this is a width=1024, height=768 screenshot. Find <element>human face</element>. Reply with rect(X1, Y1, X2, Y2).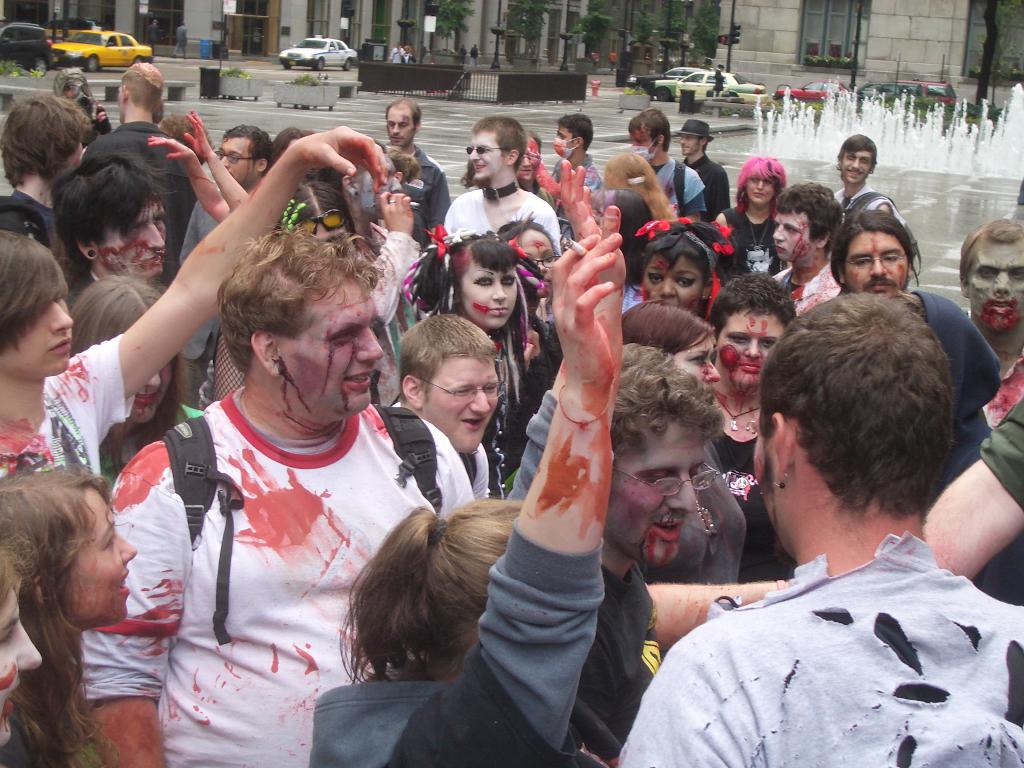
rect(716, 310, 784, 391).
